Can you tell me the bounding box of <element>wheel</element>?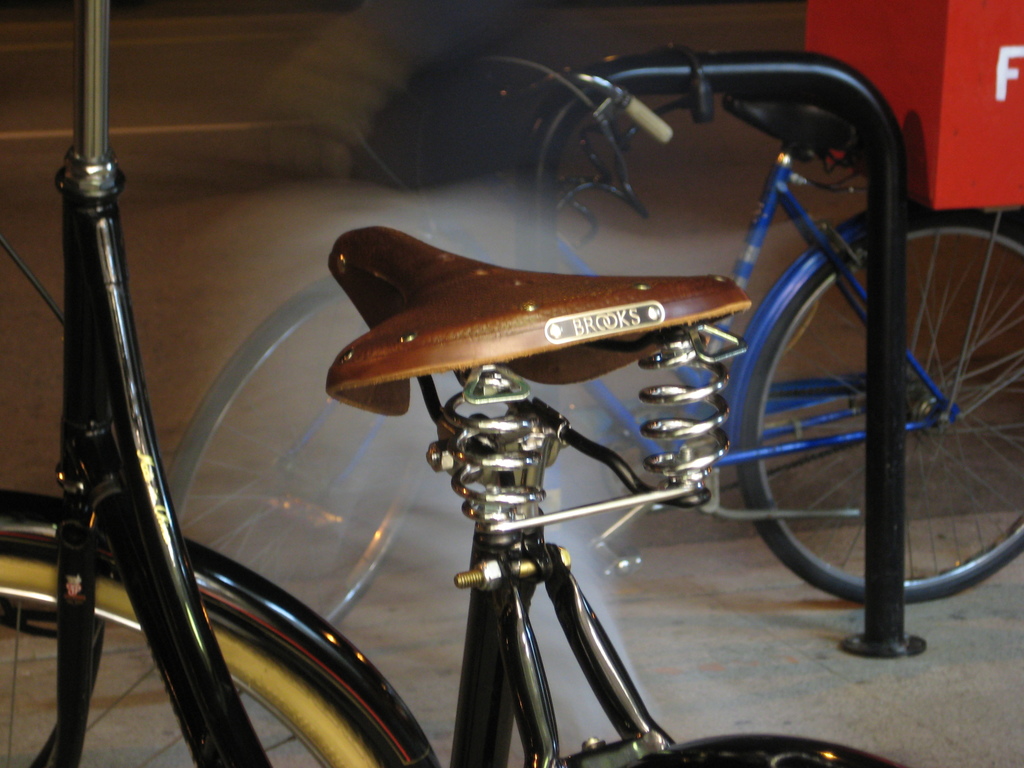
732,219,1023,616.
